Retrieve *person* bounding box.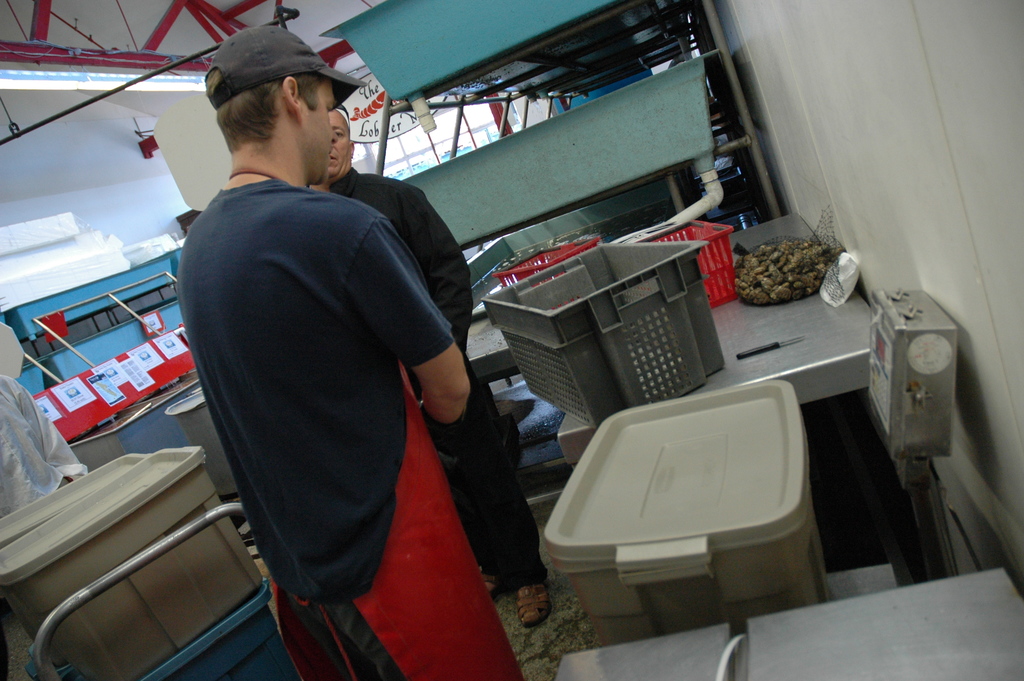
Bounding box: x1=307, y1=106, x2=552, y2=630.
